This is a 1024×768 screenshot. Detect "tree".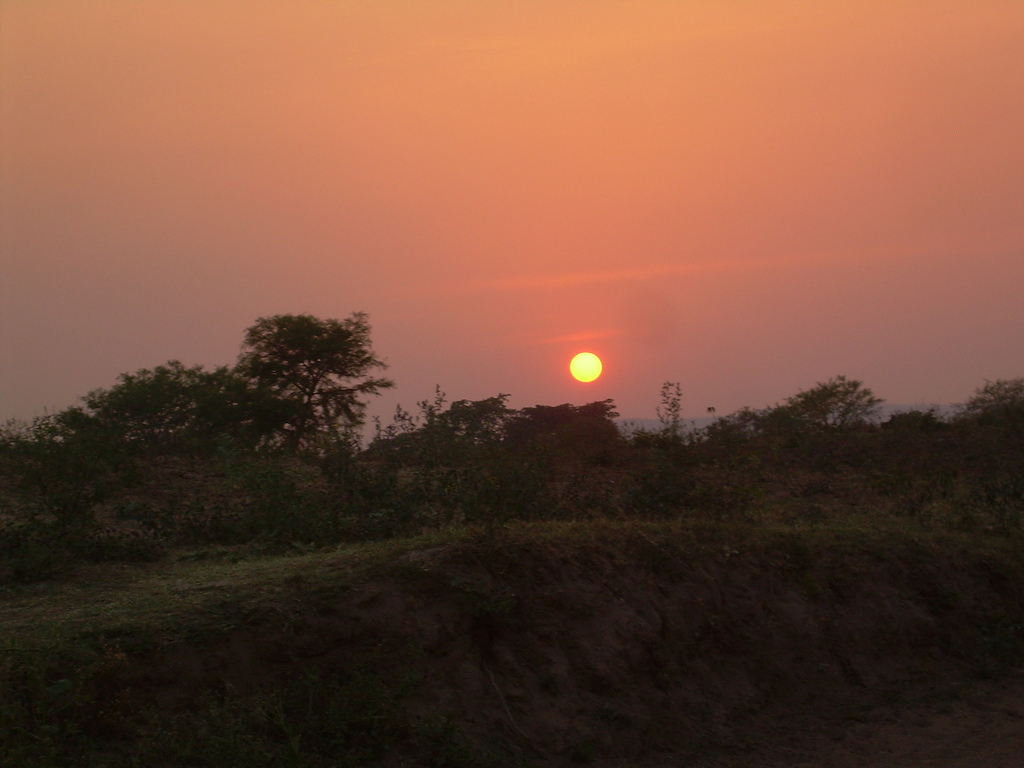
box=[227, 306, 394, 467].
